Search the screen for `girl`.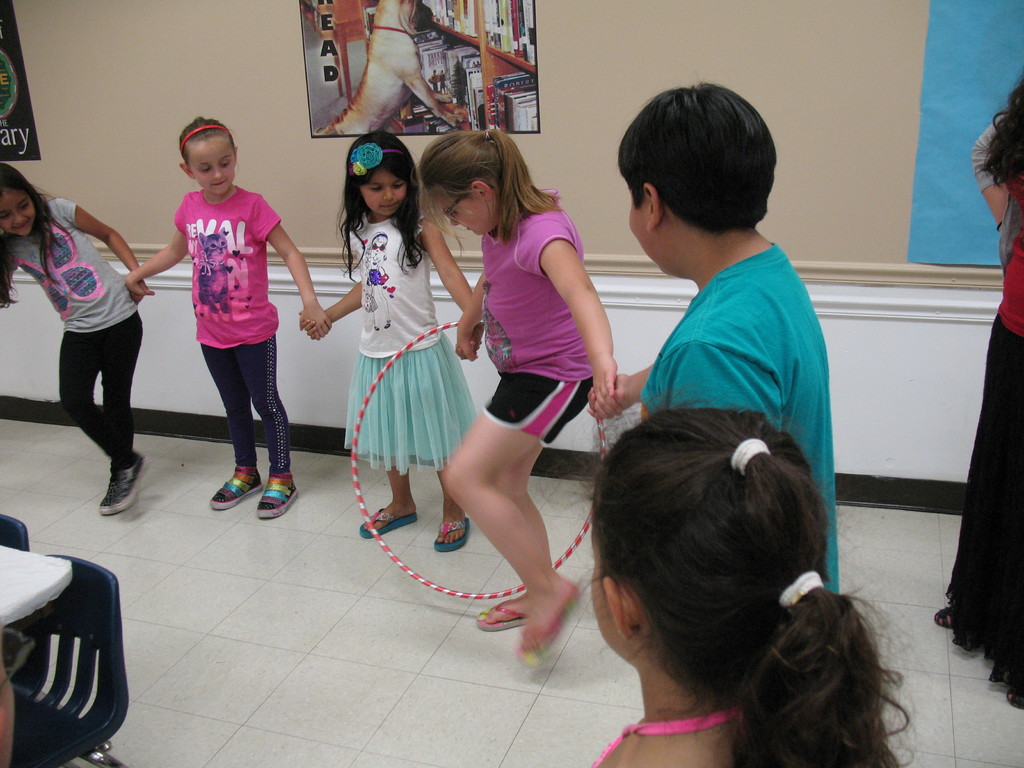
Found at <bbox>127, 115, 336, 523</bbox>.
